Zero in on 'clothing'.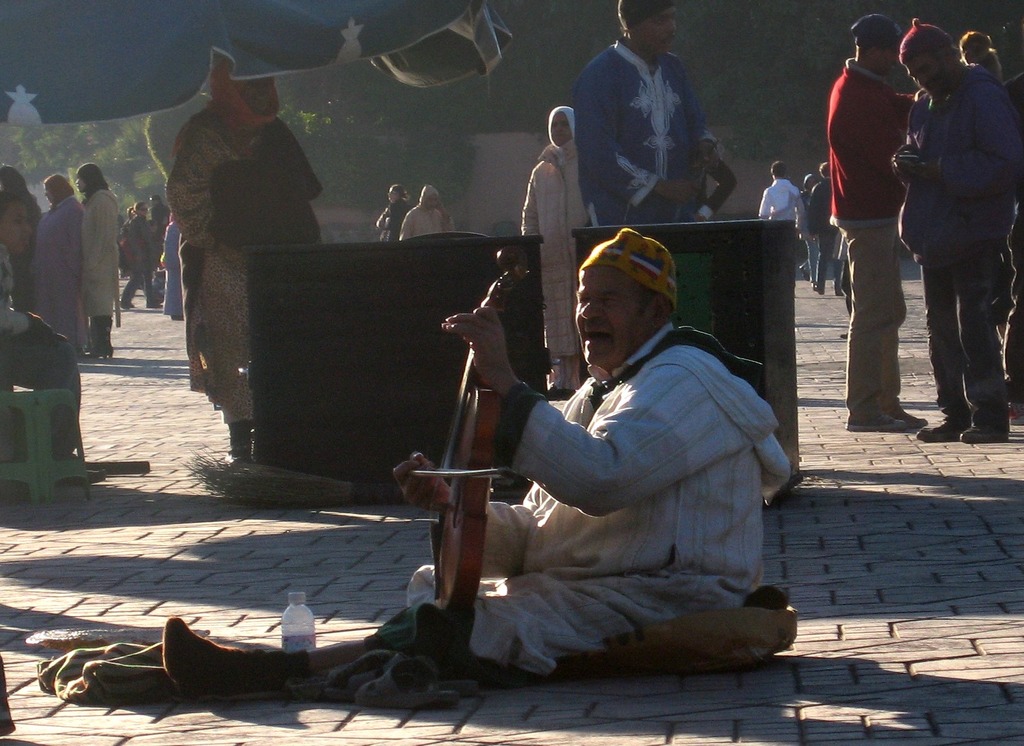
Zeroed in: pyautogui.locateOnScreen(904, 69, 1018, 432).
